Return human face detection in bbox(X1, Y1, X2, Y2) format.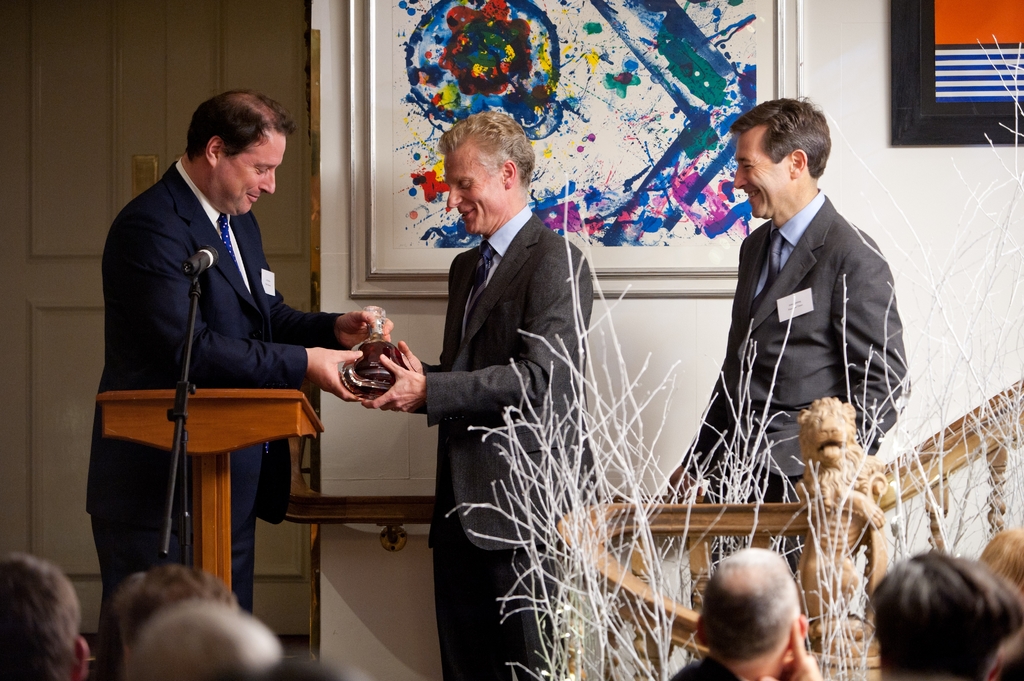
bbox(444, 140, 516, 243).
